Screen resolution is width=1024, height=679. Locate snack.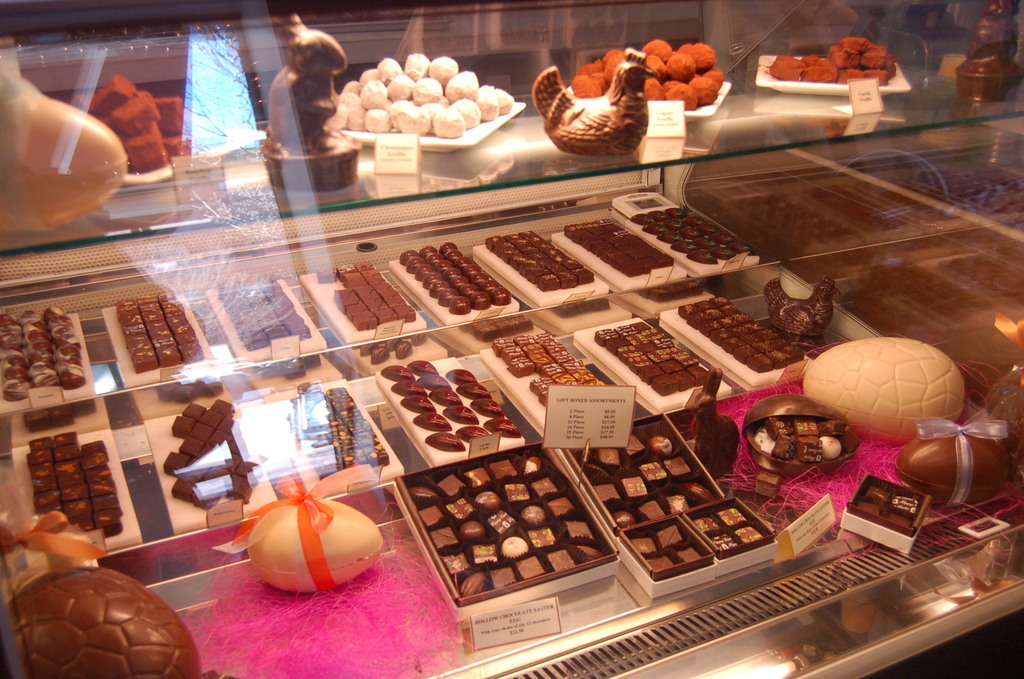
[x1=159, y1=445, x2=187, y2=476].
